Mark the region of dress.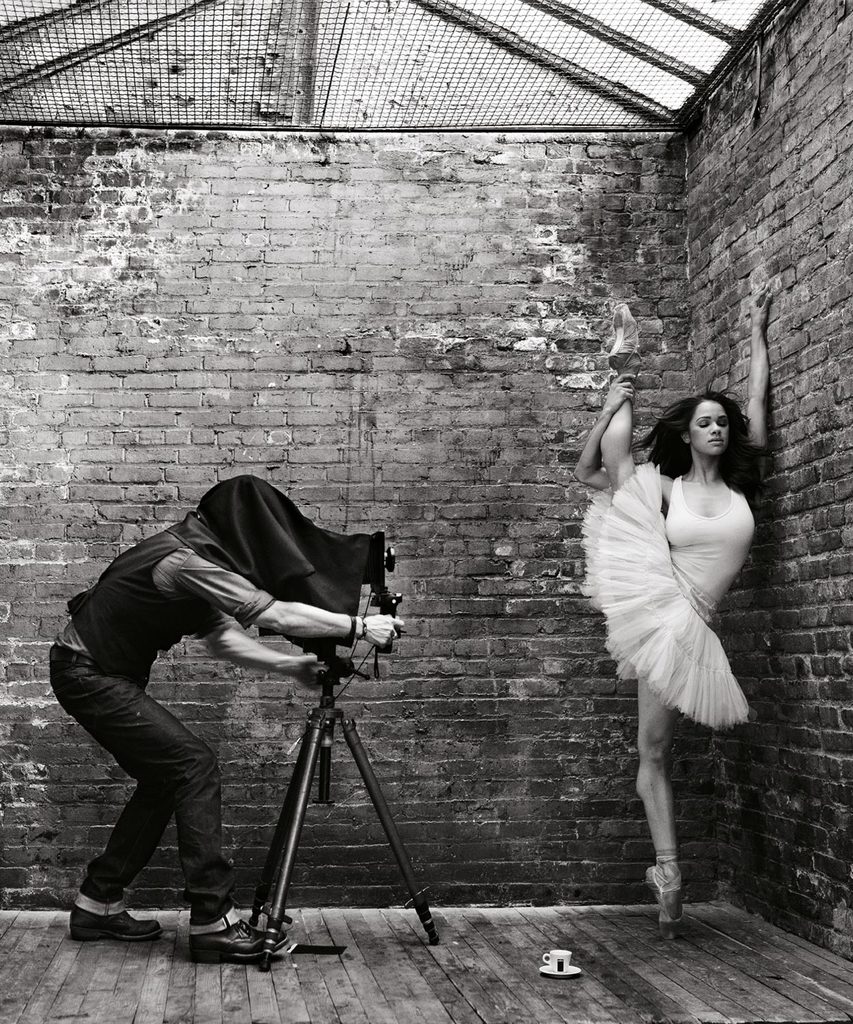
Region: 573/384/768/748.
